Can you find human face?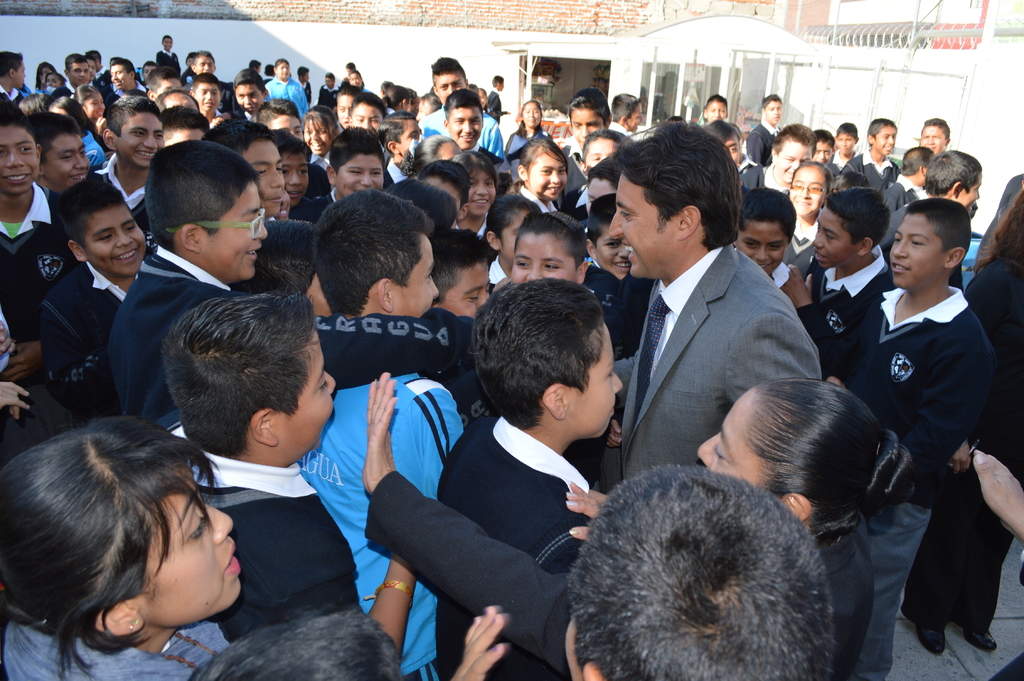
Yes, bounding box: detection(448, 106, 486, 150).
